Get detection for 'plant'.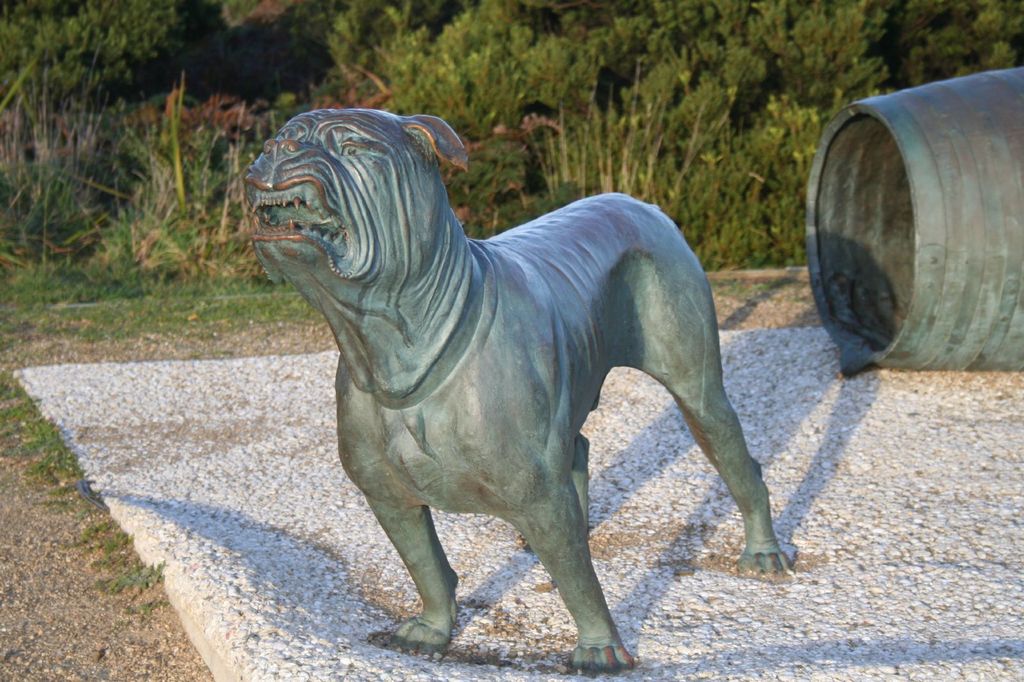
Detection: bbox=[378, 0, 623, 233].
